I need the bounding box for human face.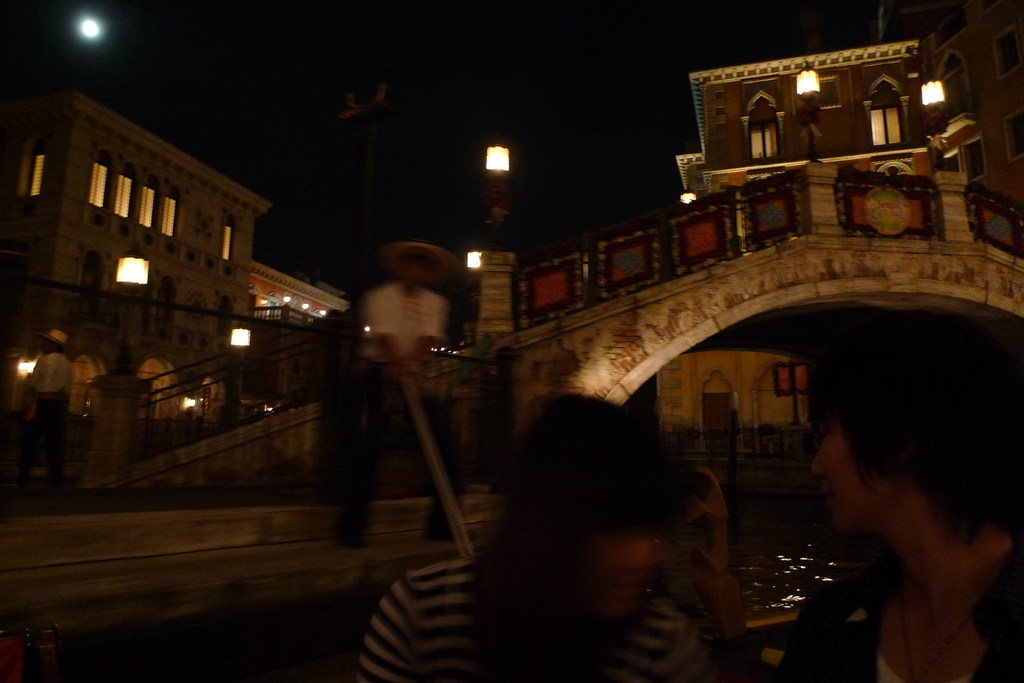
Here it is: bbox=[591, 527, 659, 623].
